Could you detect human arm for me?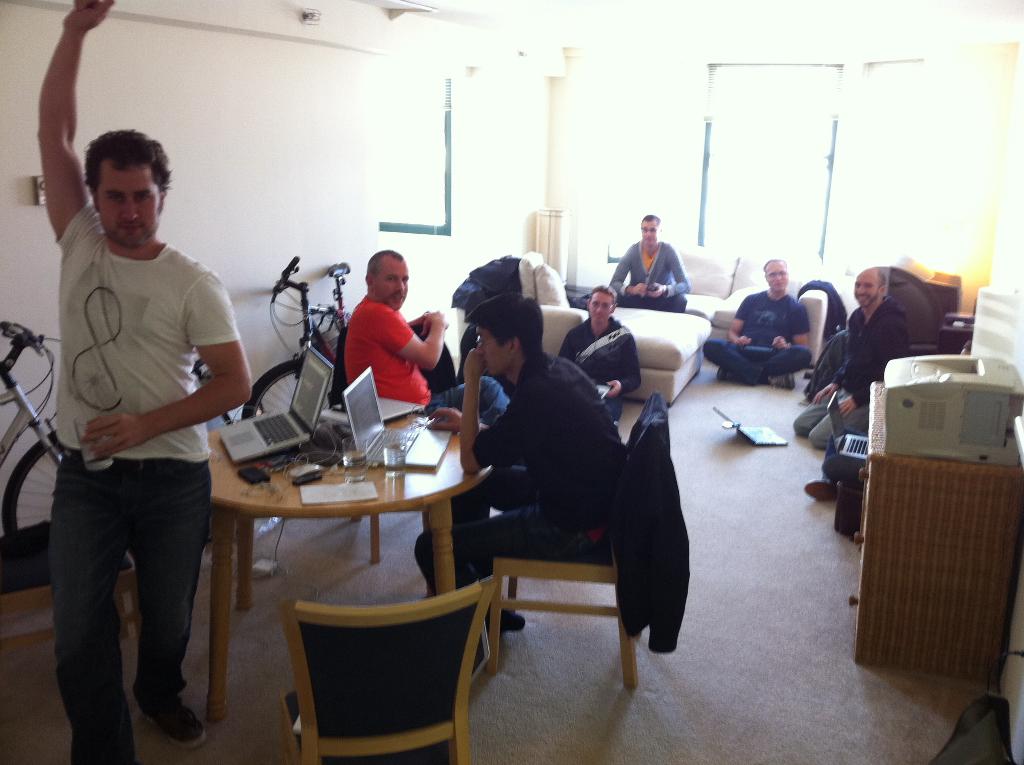
Detection result: [left=14, top=4, right=111, bottom=194].
